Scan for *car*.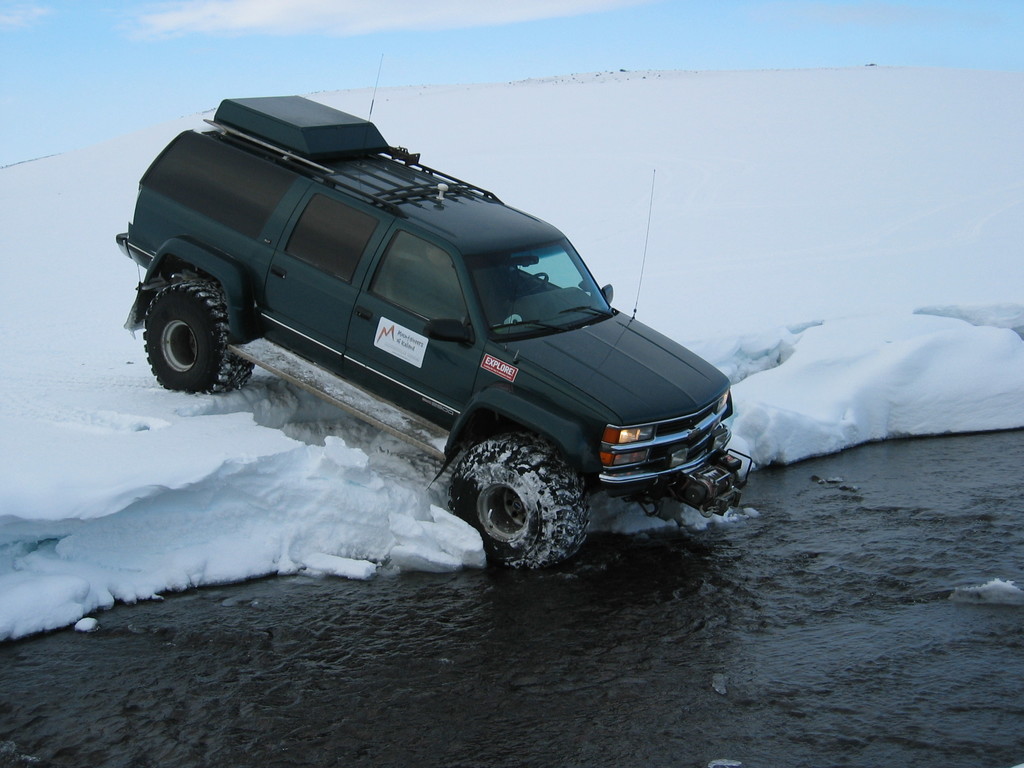
Scan result: bbox(116, 53, 756, 581).
